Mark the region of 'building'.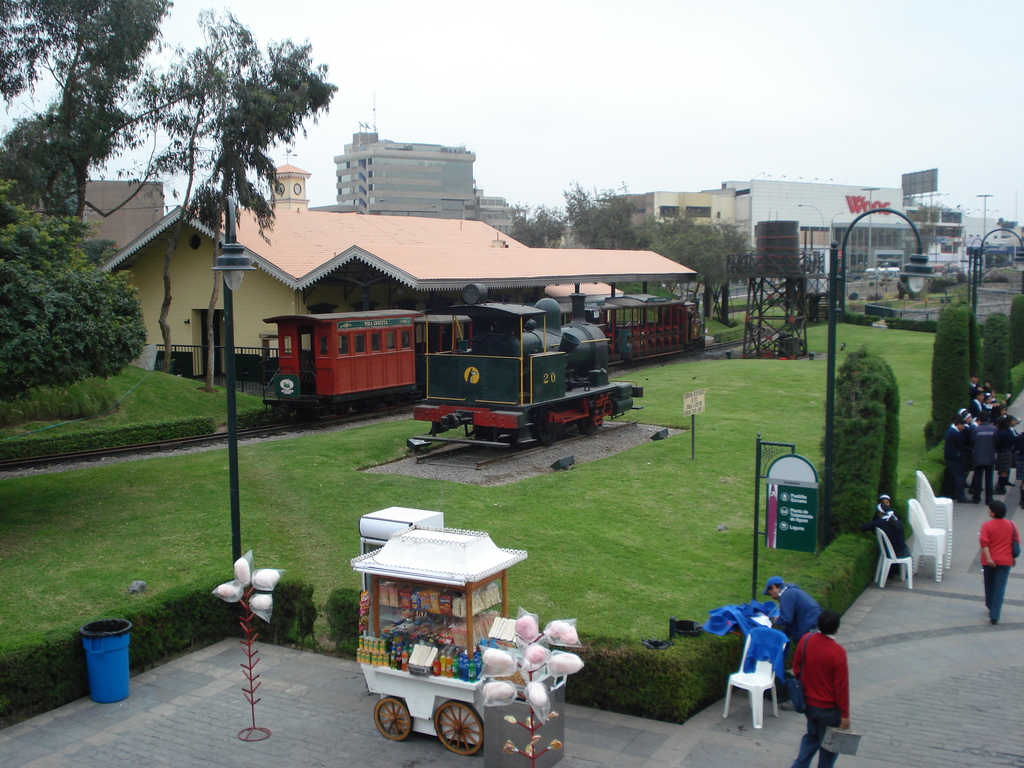
Region: x1=102 y1=204 x2=698 y2=385.
